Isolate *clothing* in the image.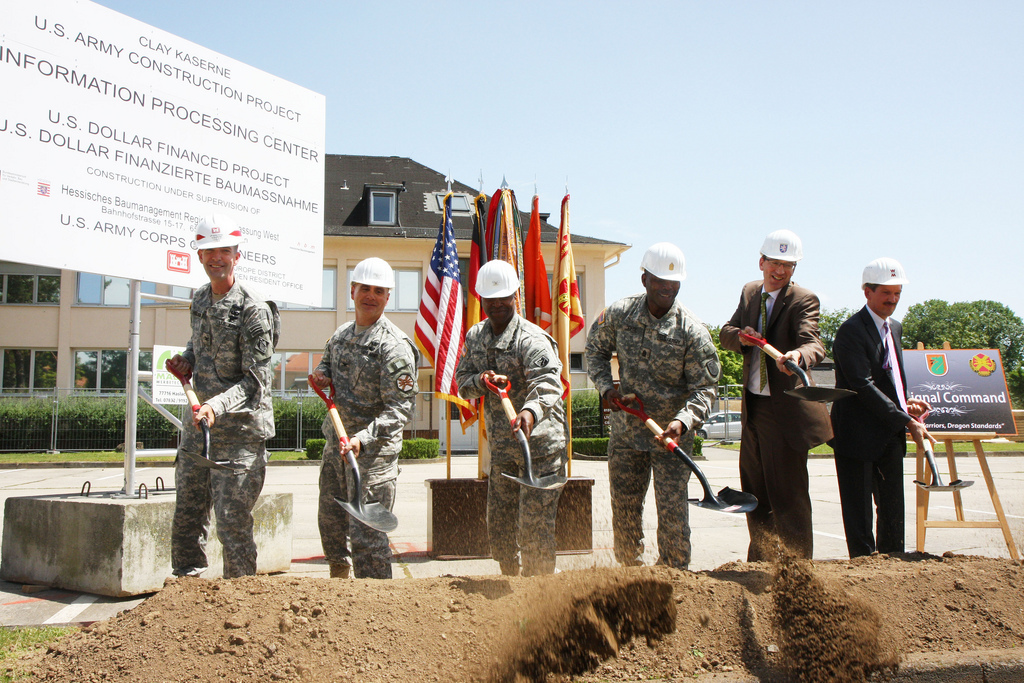
Isolated region: select_region(714, 279, 829, 560).
